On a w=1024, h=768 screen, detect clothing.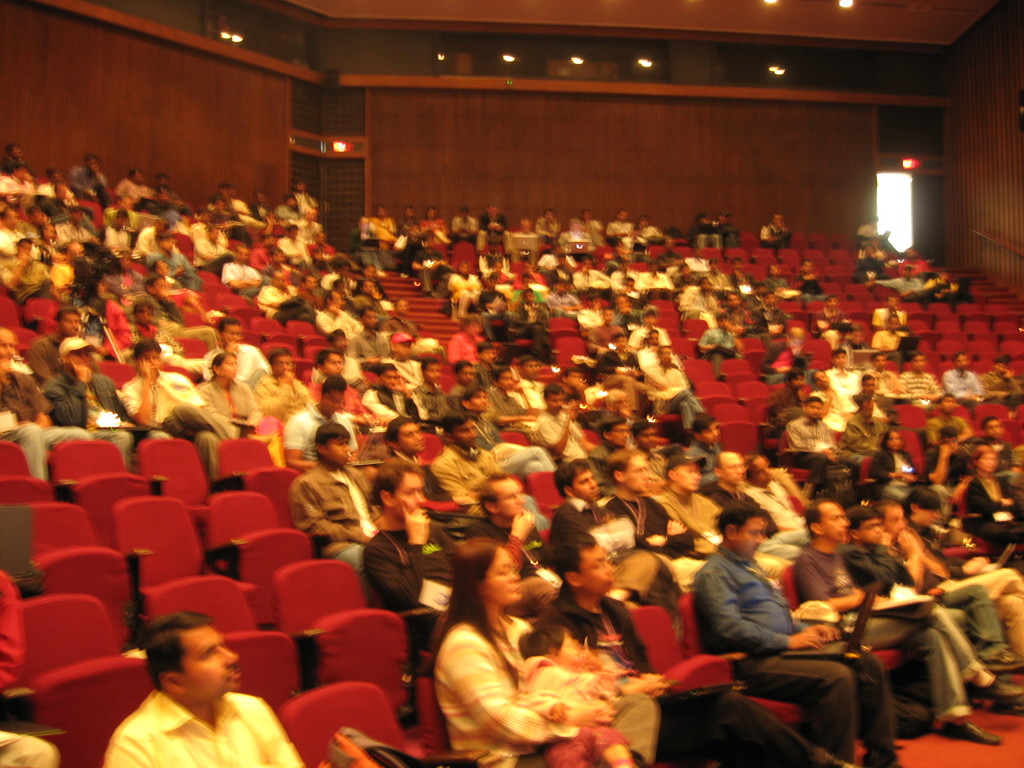
369 524 547 659.
